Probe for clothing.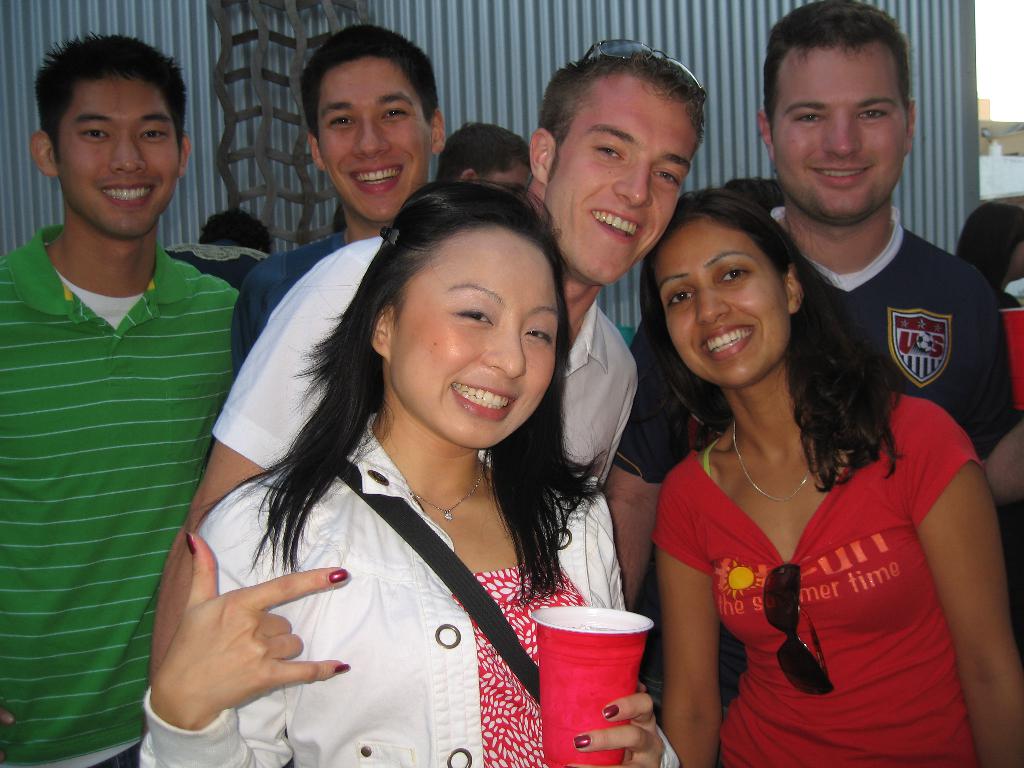
Probe result: locate(0, 225, 238, 767).
